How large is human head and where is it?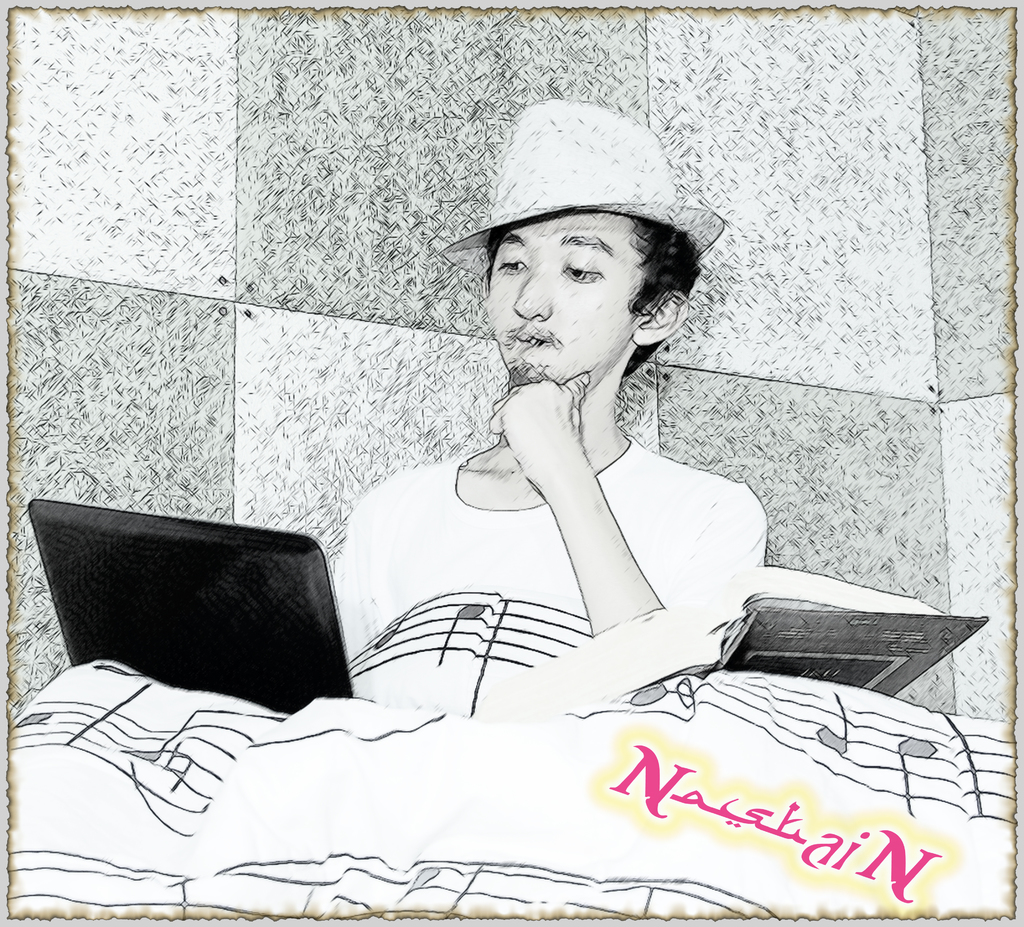
Bounding box: box=[446, 98, 720, 426].
